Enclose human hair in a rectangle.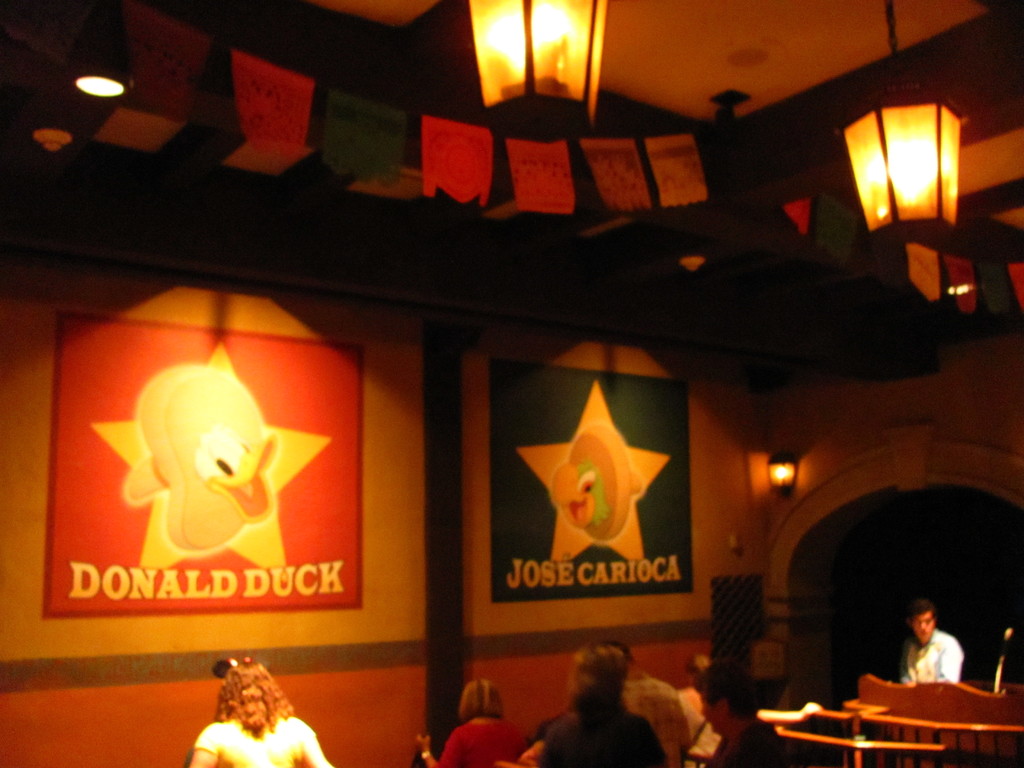
bbox=(210, 662, 294, 732).
